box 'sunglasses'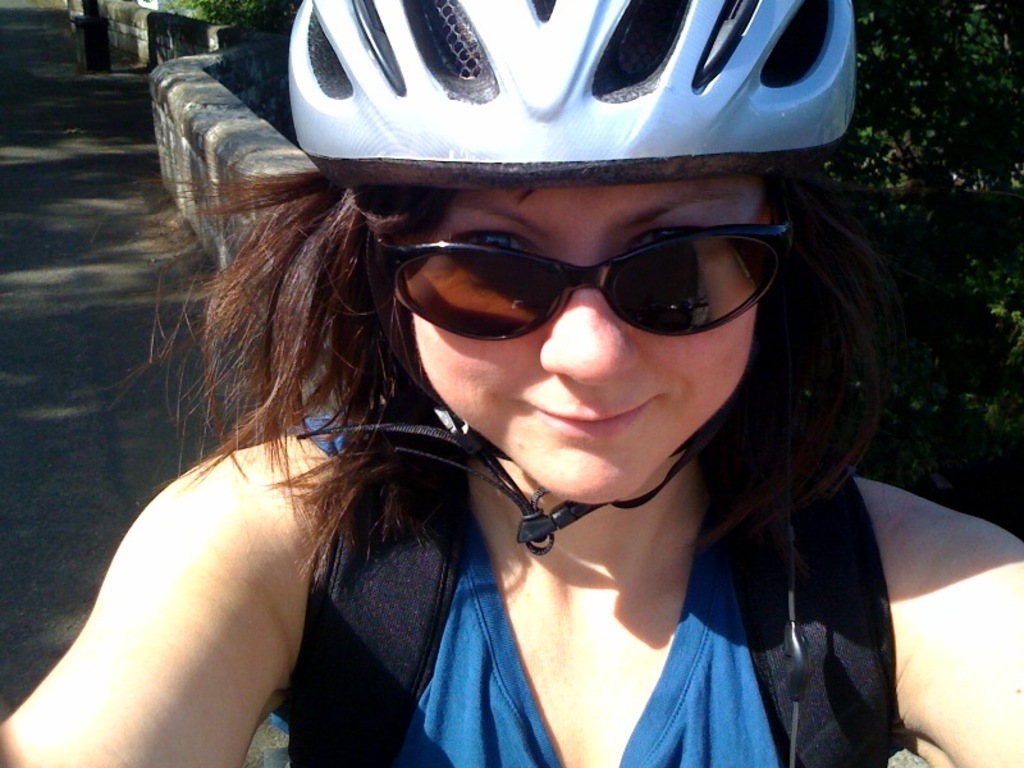
(left=379, top=223, right=800, bottom=340)
